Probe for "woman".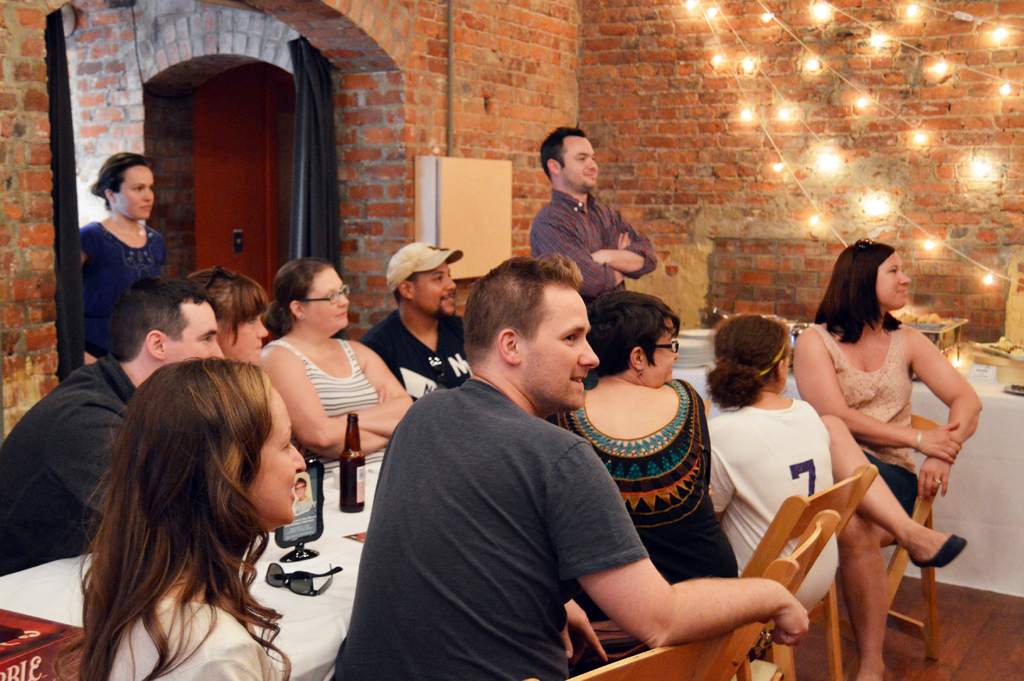
Probe result: bbox(185, 271, 268, 356).
